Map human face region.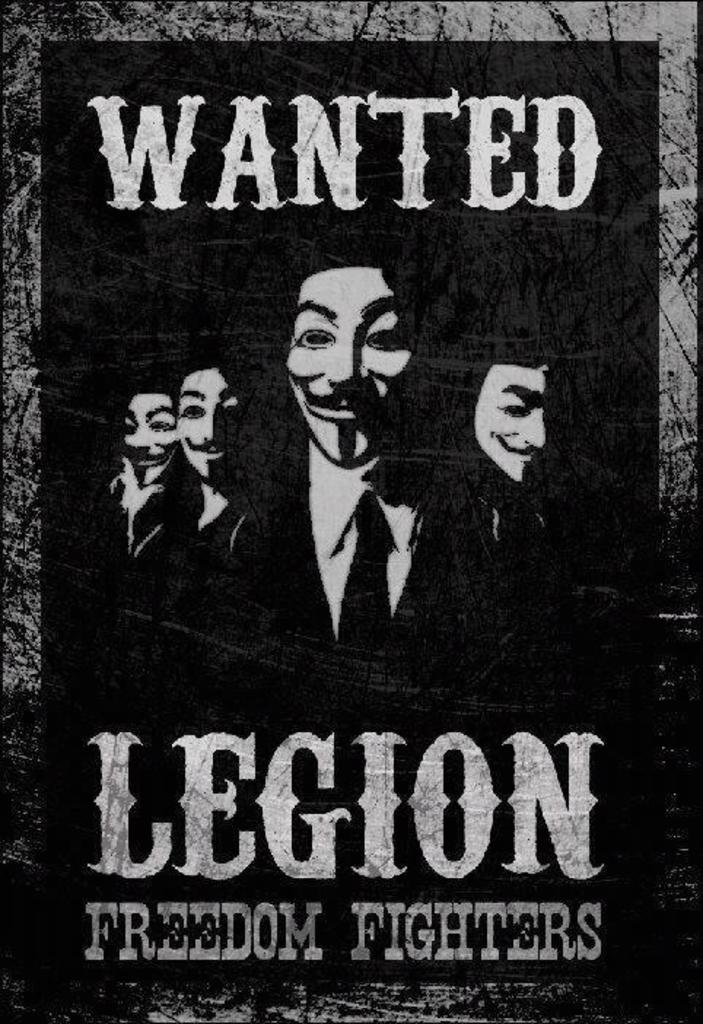
Mapped to 178,368,236,486.
